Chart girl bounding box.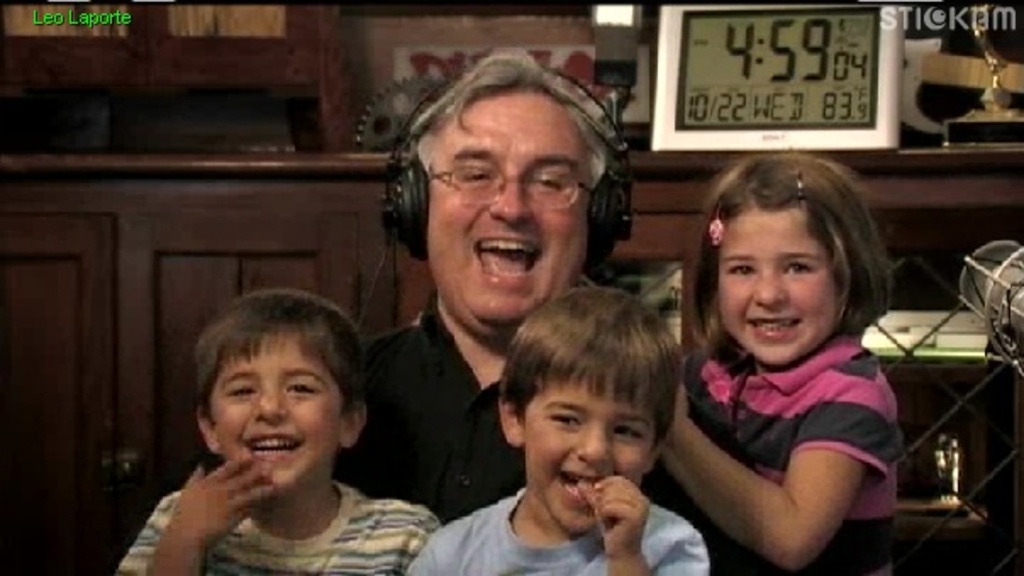
Charted: <bbox>656, 144, 909, 574</bbox>.
